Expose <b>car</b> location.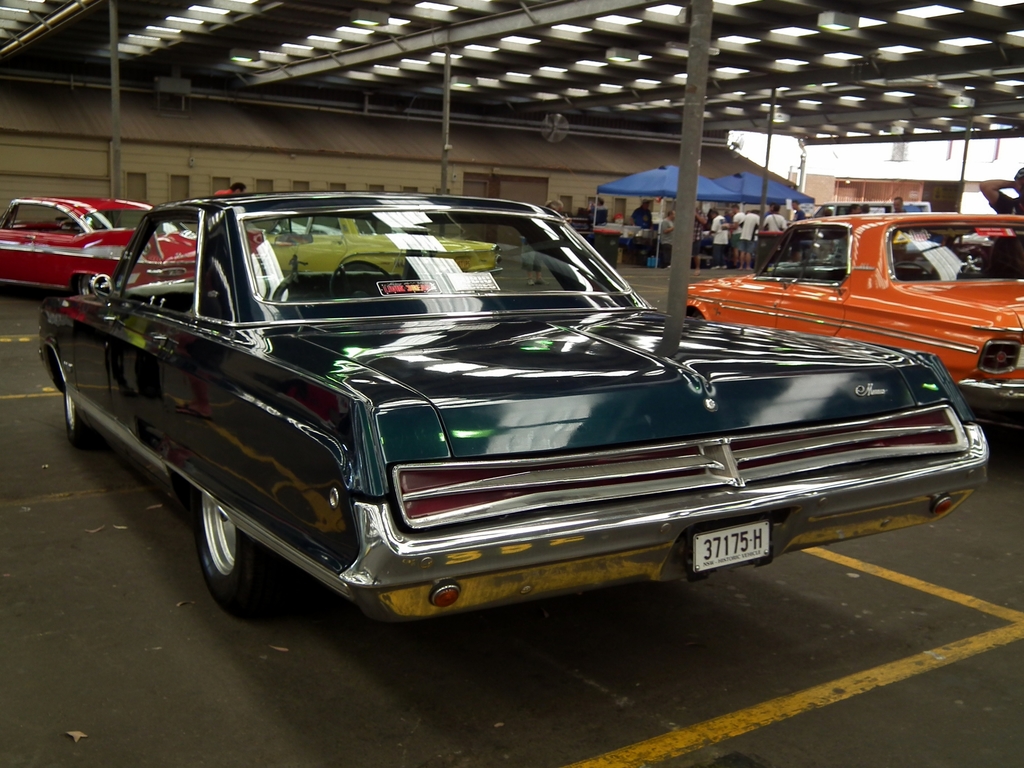
Exposed at [54,192,908,639].
